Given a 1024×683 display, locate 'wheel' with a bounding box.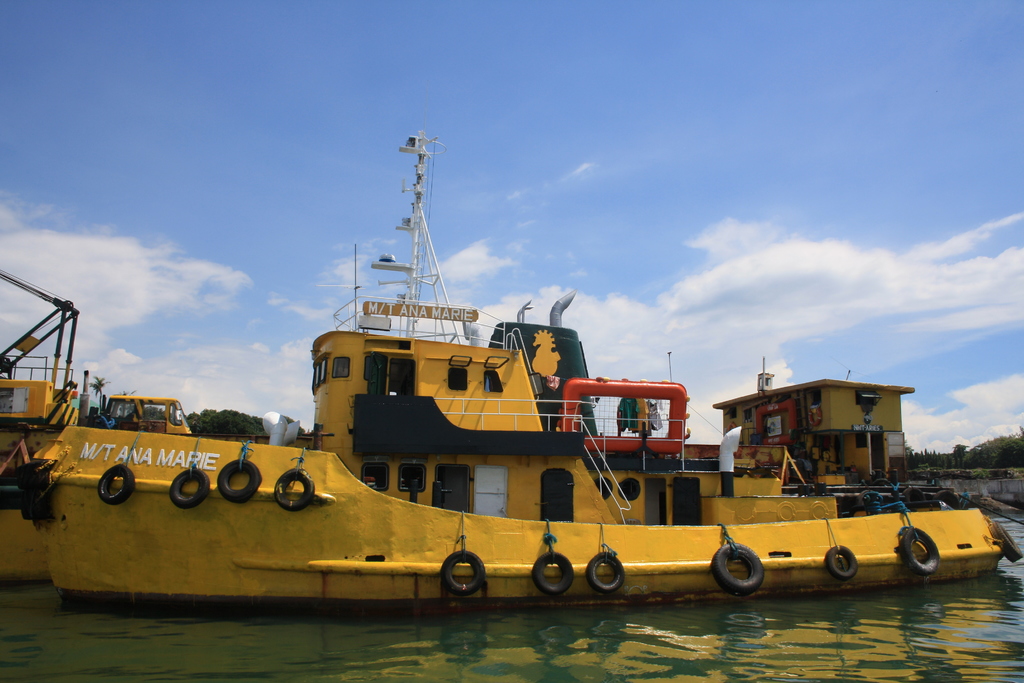
Located: locate(444, 551, 487, 596).
